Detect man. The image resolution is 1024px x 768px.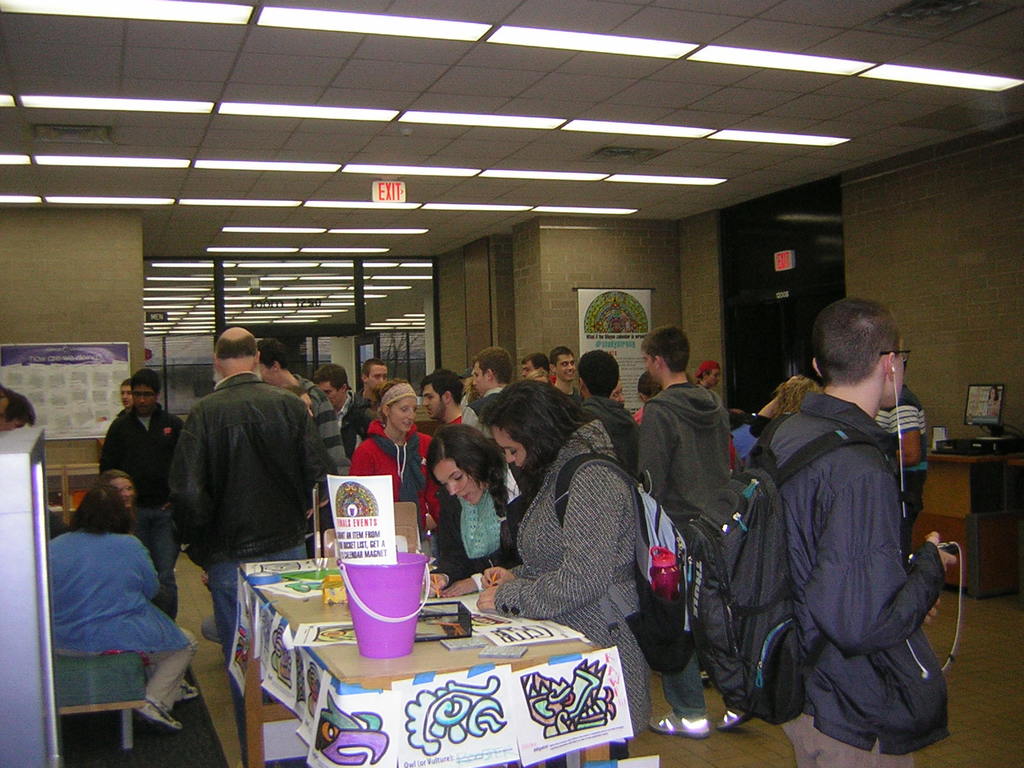
crop(640, 323, 751, 733).
